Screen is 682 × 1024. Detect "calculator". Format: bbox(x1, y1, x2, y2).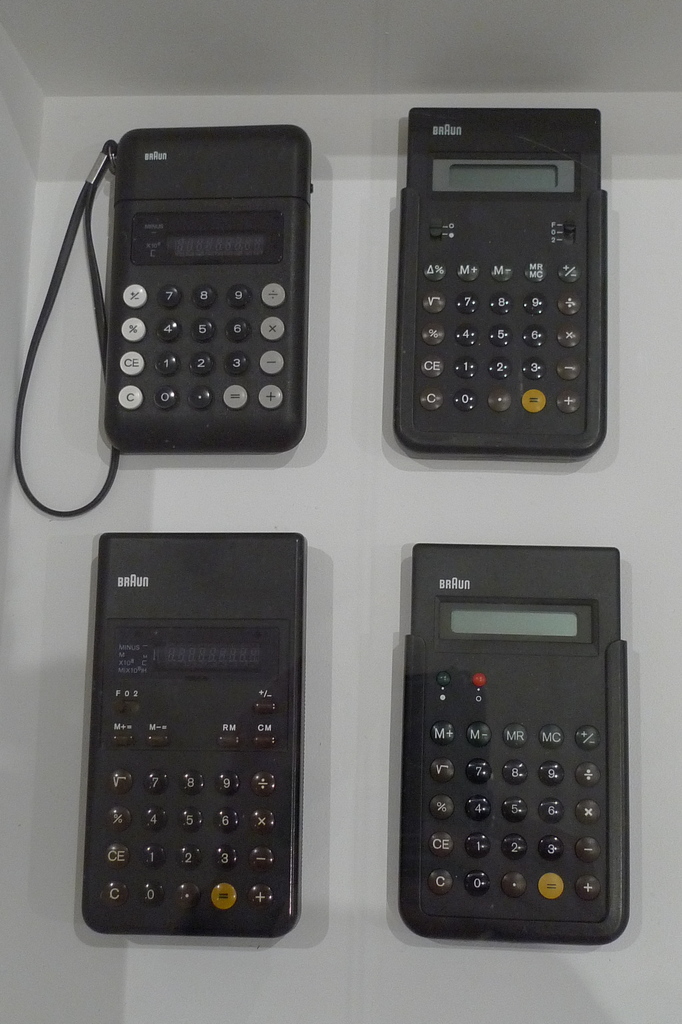
bbox(400, 543, 634, 944).
